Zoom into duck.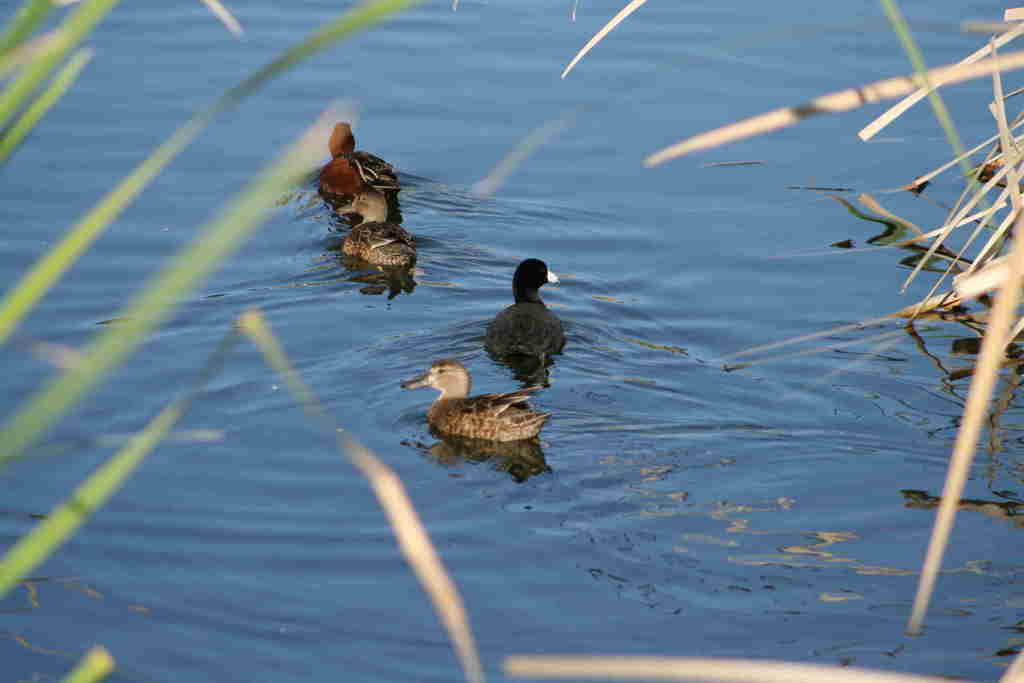
Zoom target: BBox(481, 259, 568, 362).
